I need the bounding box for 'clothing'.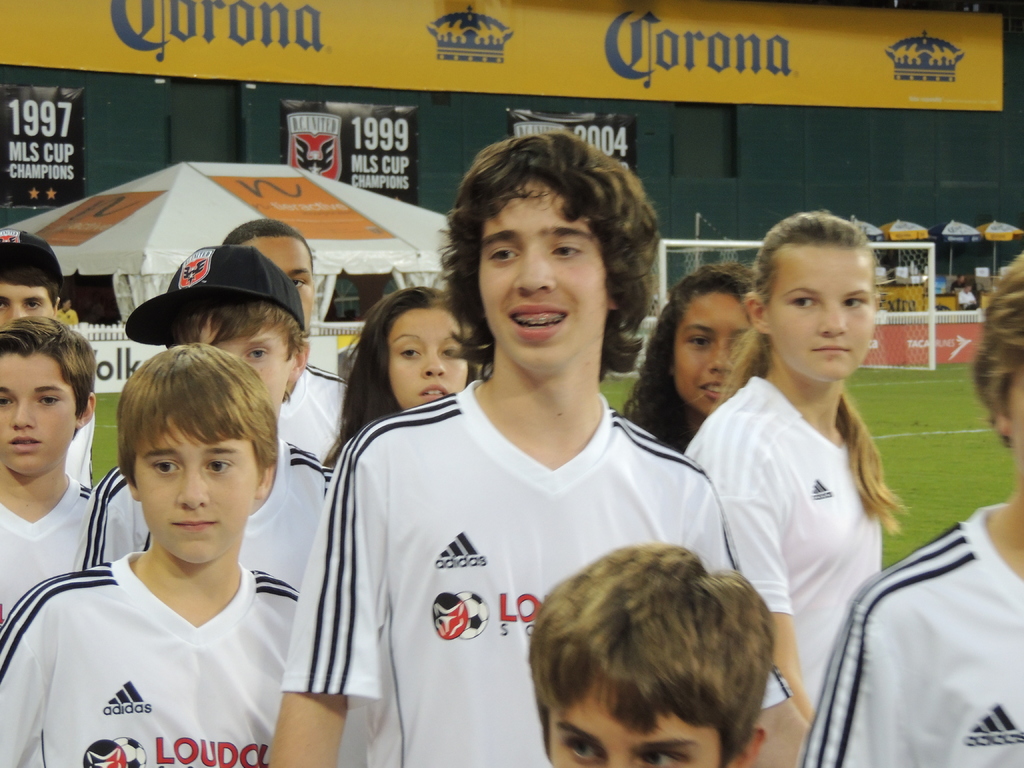
Here it is: rect(0, 471, 93, 628).
